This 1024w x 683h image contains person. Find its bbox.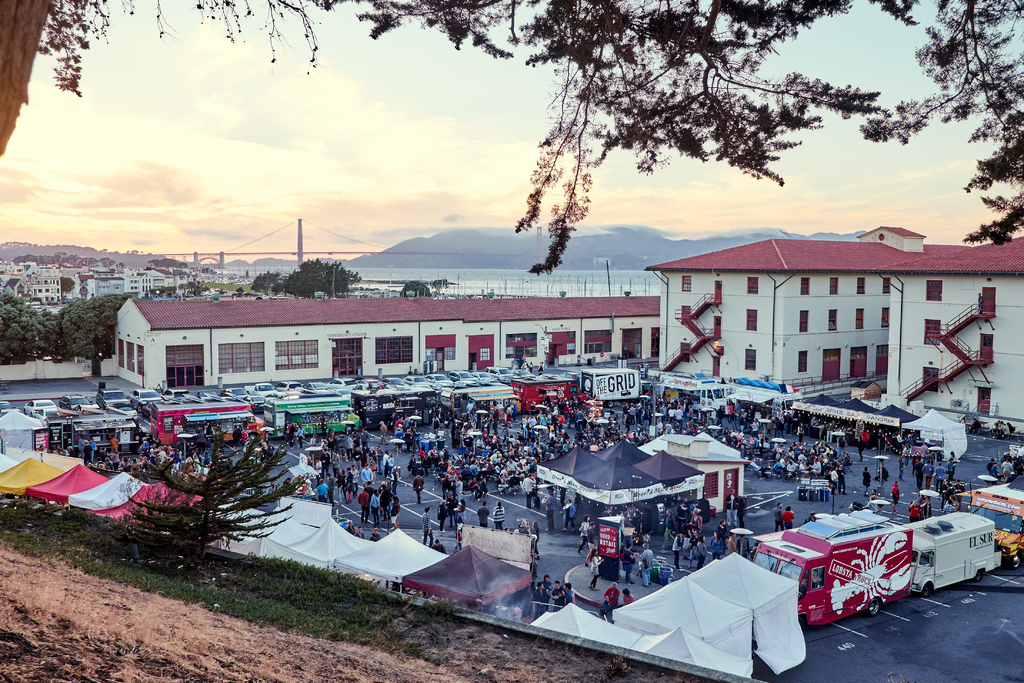
888, 482, 896, 507.
